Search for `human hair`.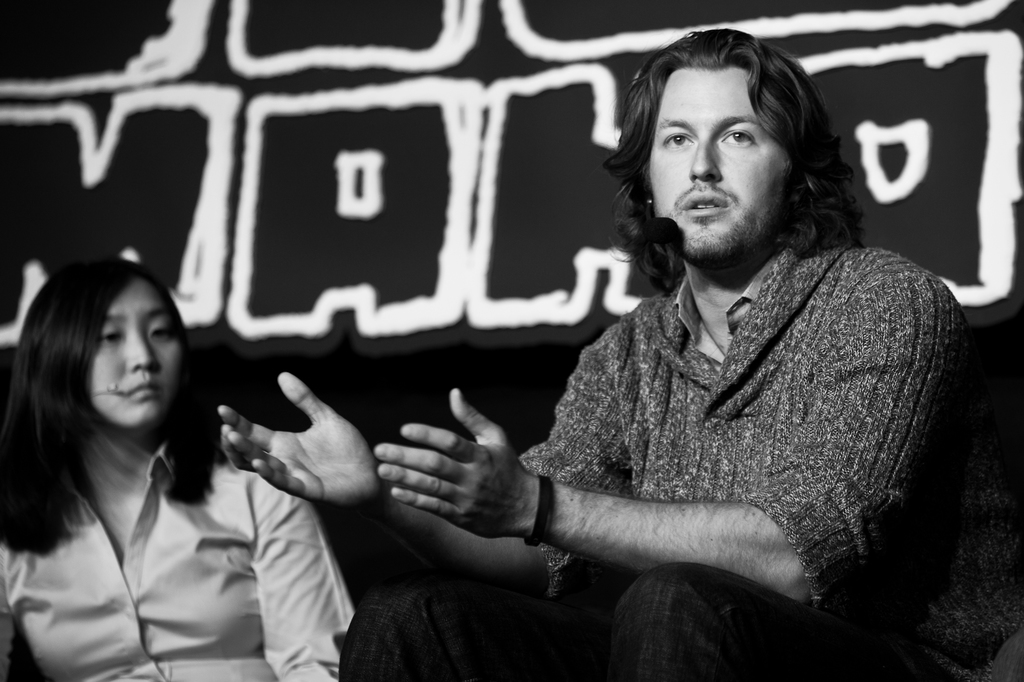
Found at [left=600, top=27, right=867, bottom=300].
